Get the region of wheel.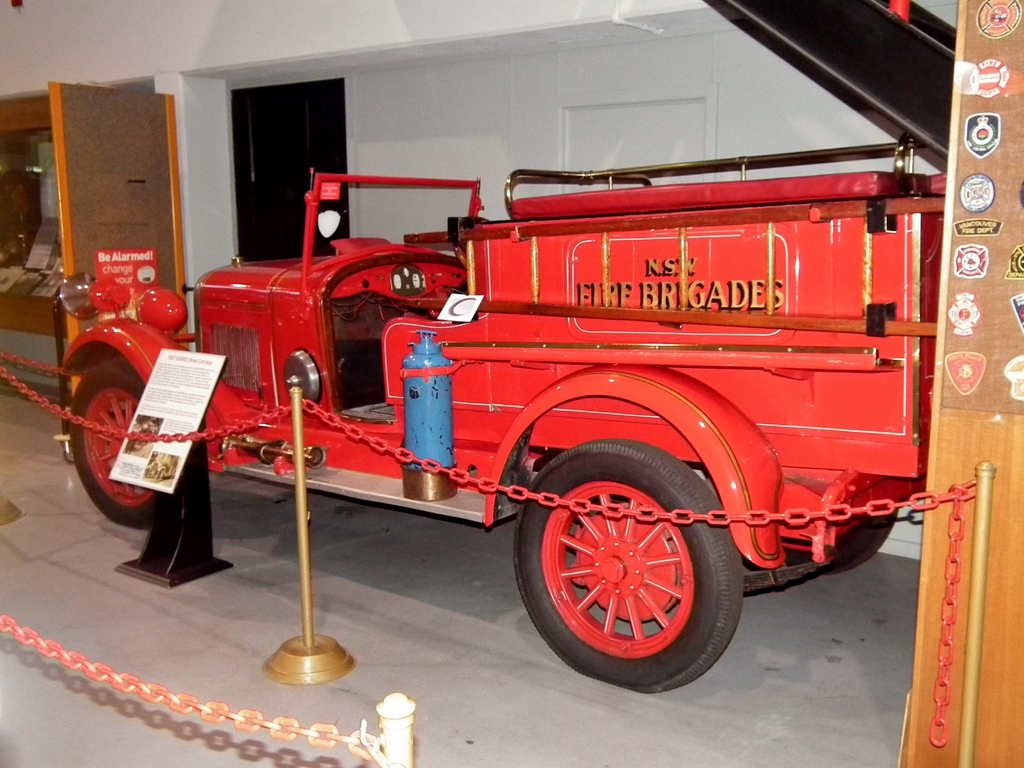
l=508, t=437, r=744, b=698.
